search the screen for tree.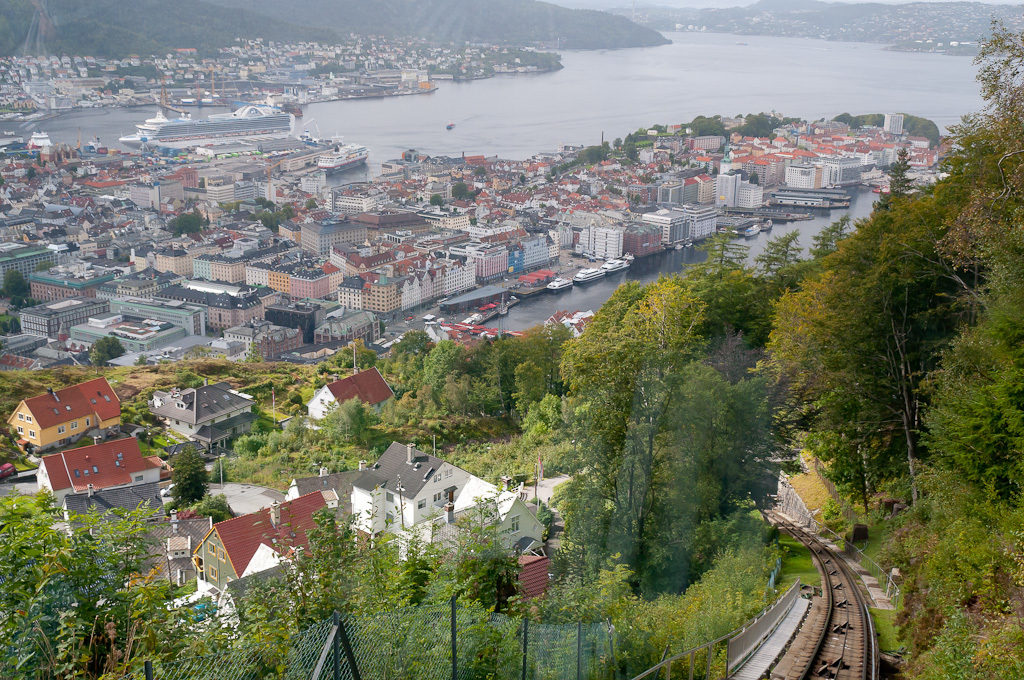
Found at [732, 111, 776, 139].
